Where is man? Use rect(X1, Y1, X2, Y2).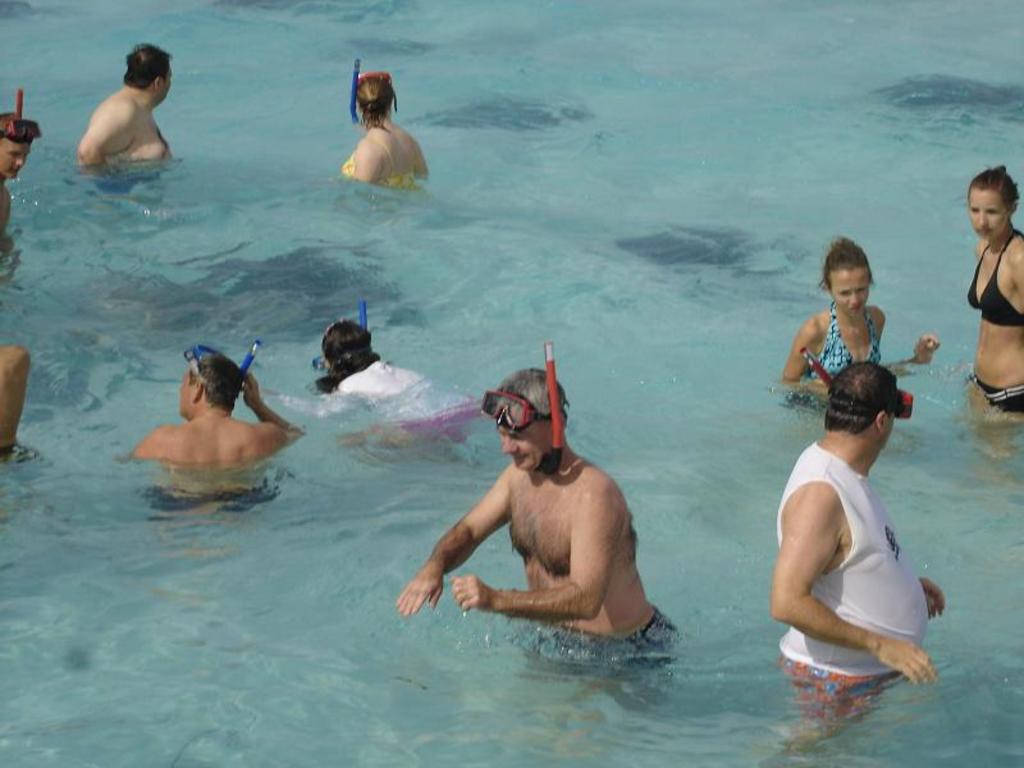
rect(769, 365, 951, 760).
